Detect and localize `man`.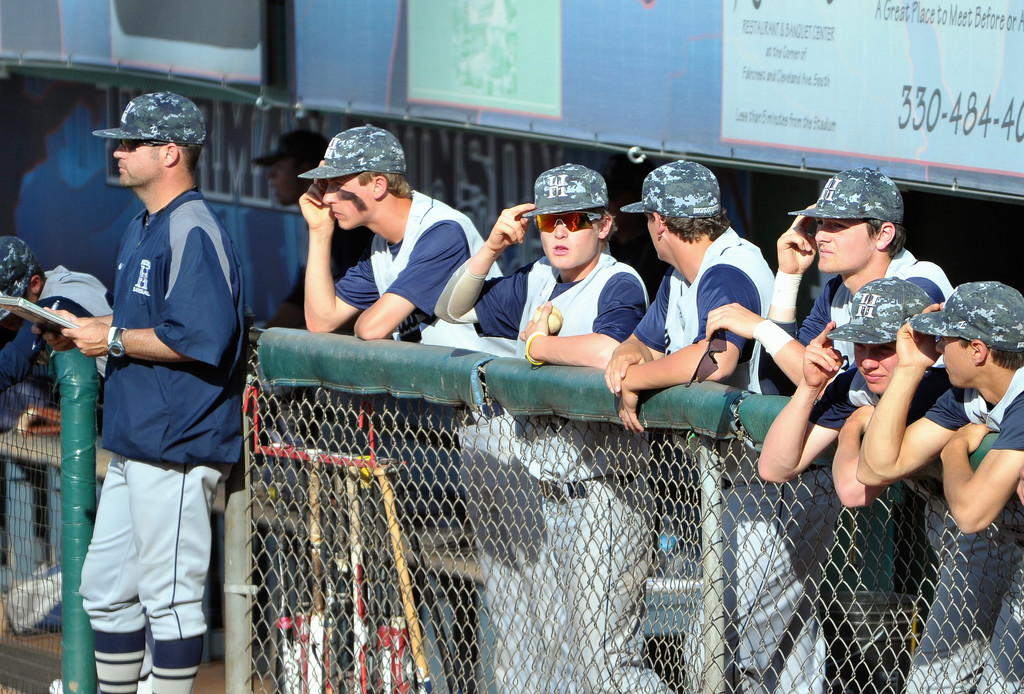
Localized at detection(444, 163, 667, 693).
